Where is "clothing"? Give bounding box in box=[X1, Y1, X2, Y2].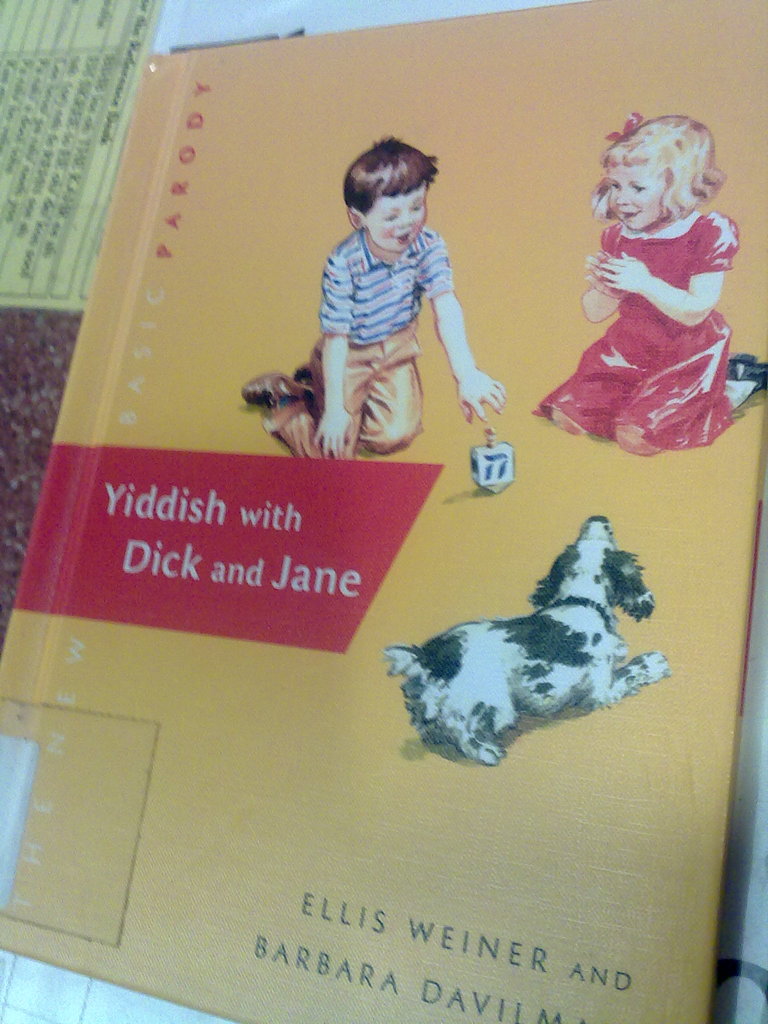
box=[552, 171, 750, 447].
